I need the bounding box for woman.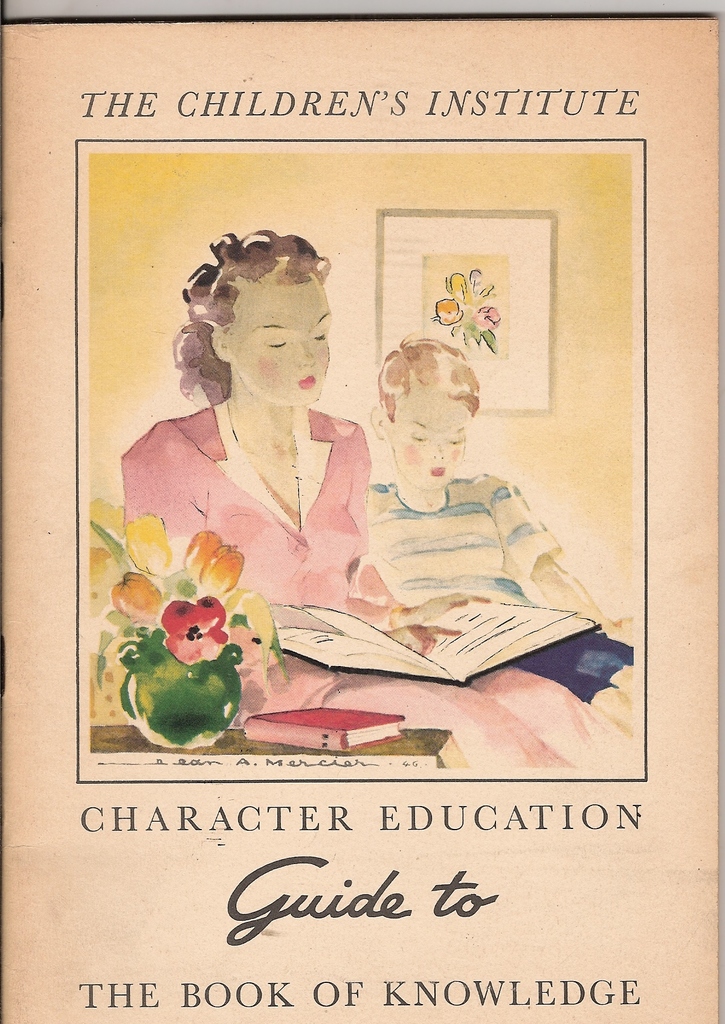
Here it is: x1=117, y1=224, x2=634, y2=774.
